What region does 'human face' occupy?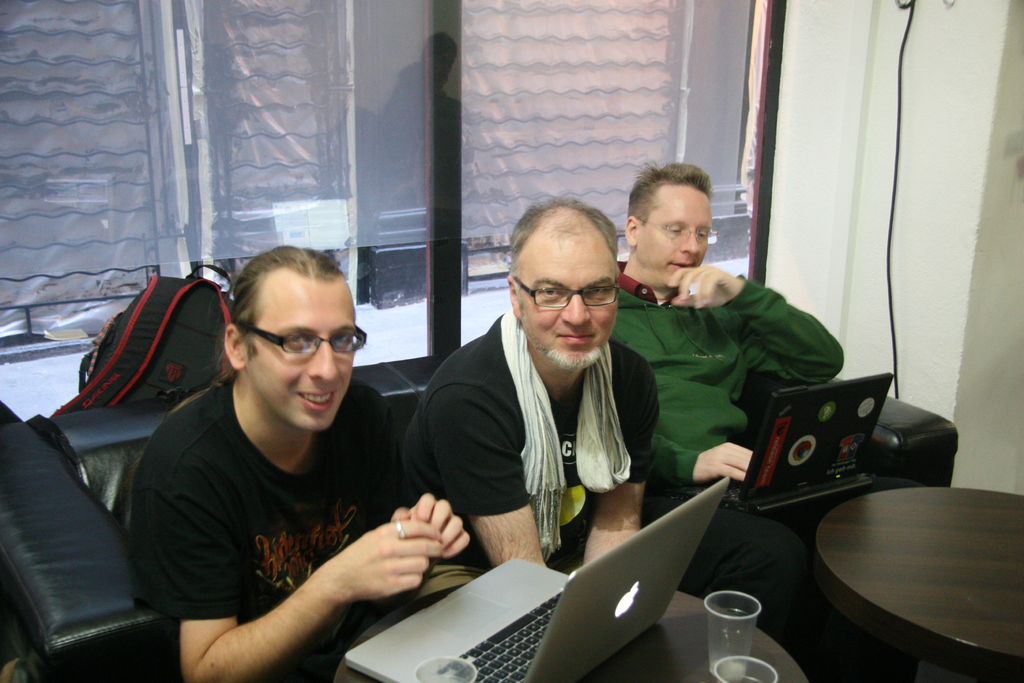
detection(514, 242, 621, 366).
